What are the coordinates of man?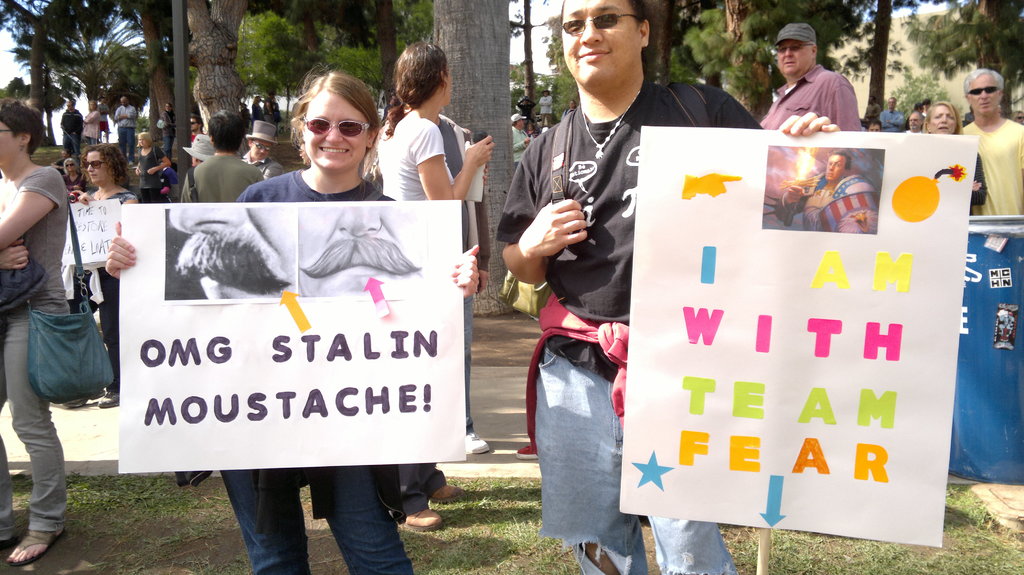
(499, 0, 840, 574).
